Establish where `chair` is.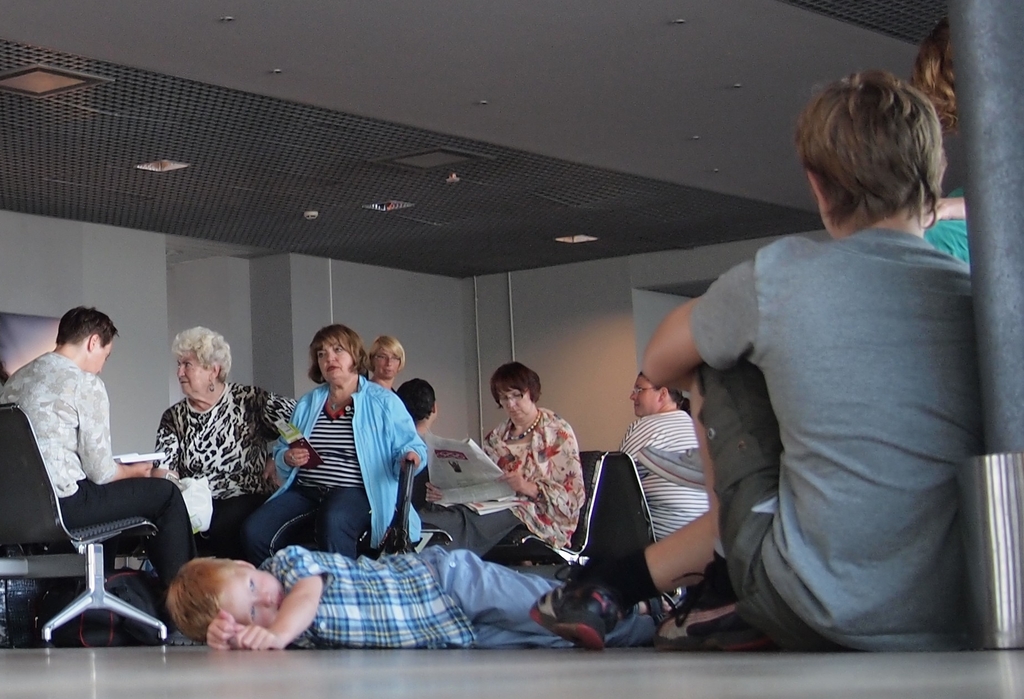
Established at detection(490, 450, 612, 582).
